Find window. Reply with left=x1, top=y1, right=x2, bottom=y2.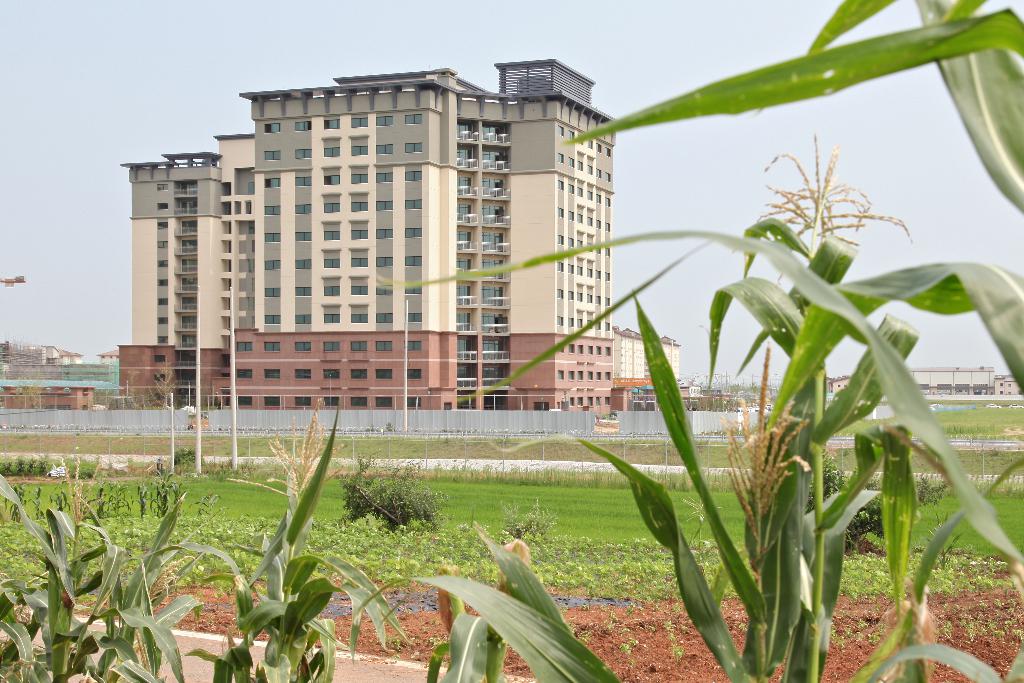
left=596, top=218, right=601, bottom=230.
